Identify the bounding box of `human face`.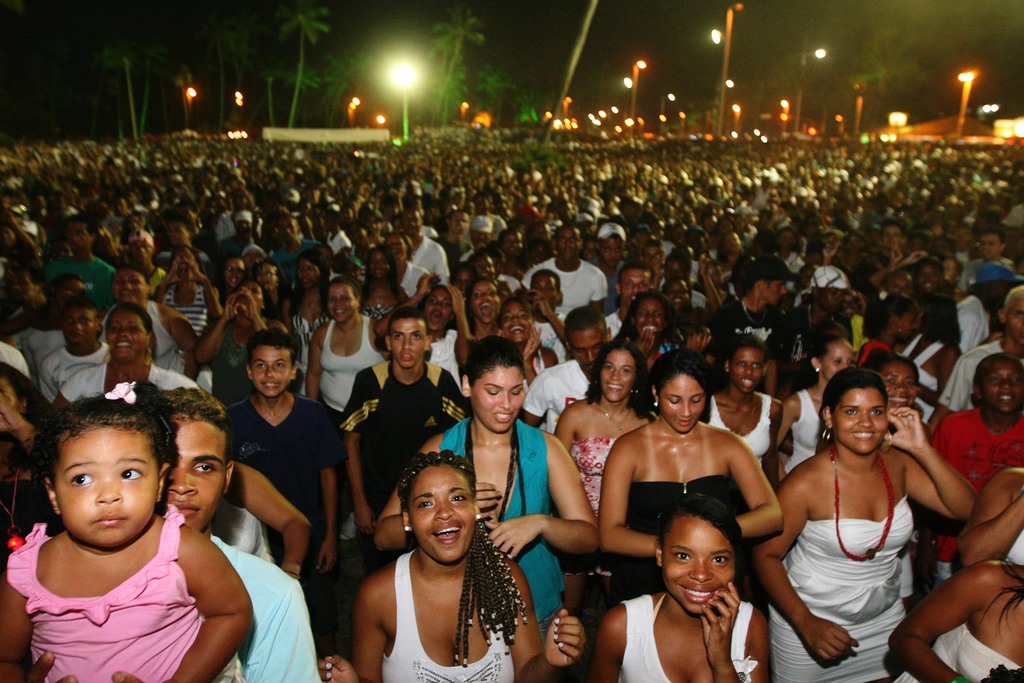
l=239, t=280, r=261, b=311.
